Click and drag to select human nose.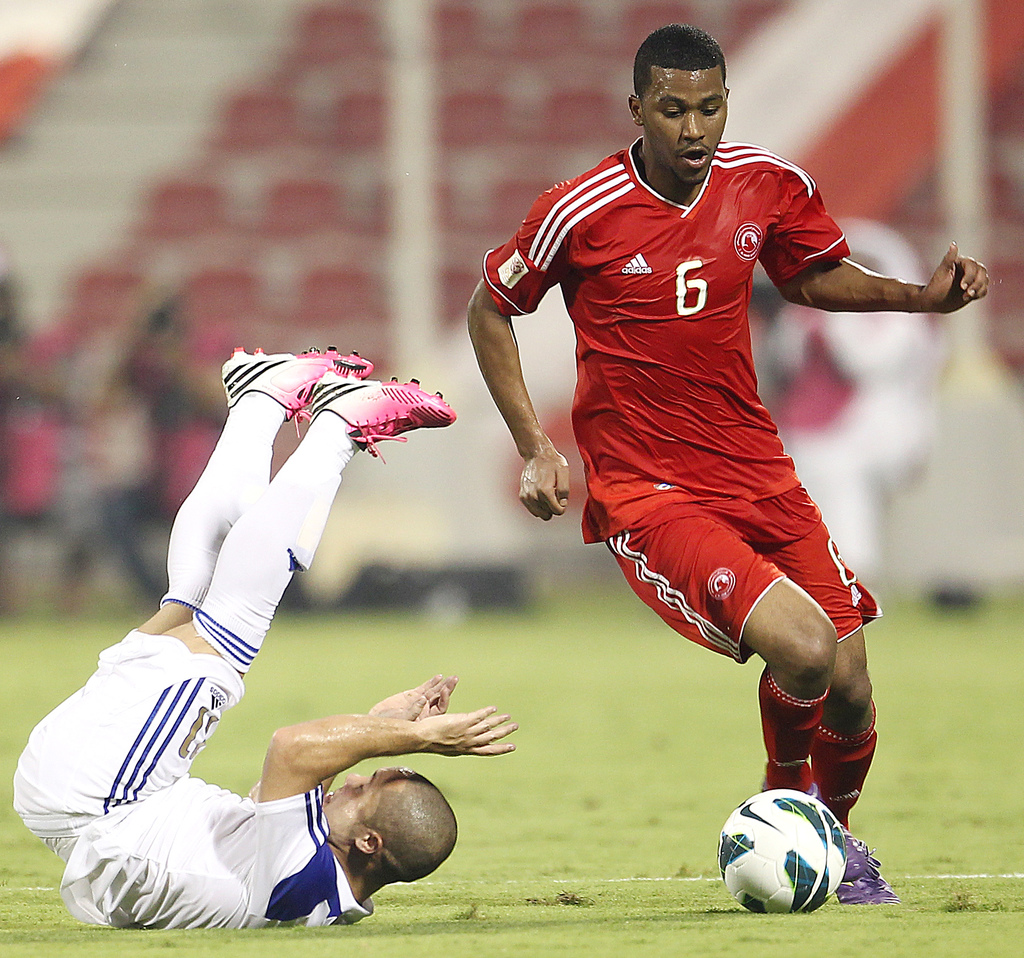
Selection: x1=340, y1=772, x2=369, y2=789.
